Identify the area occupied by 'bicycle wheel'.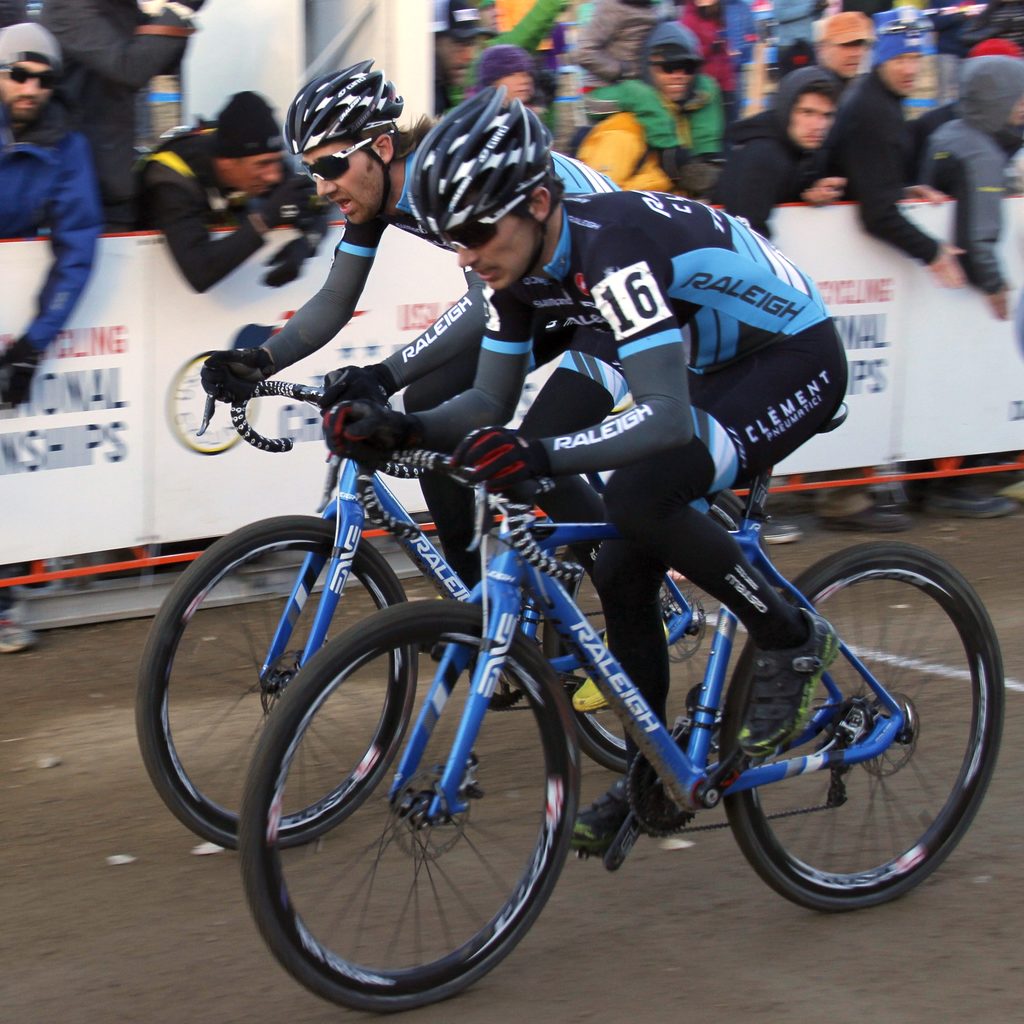
Area: pyautogui.locateOnScreen(130, 509, 422, 851).
